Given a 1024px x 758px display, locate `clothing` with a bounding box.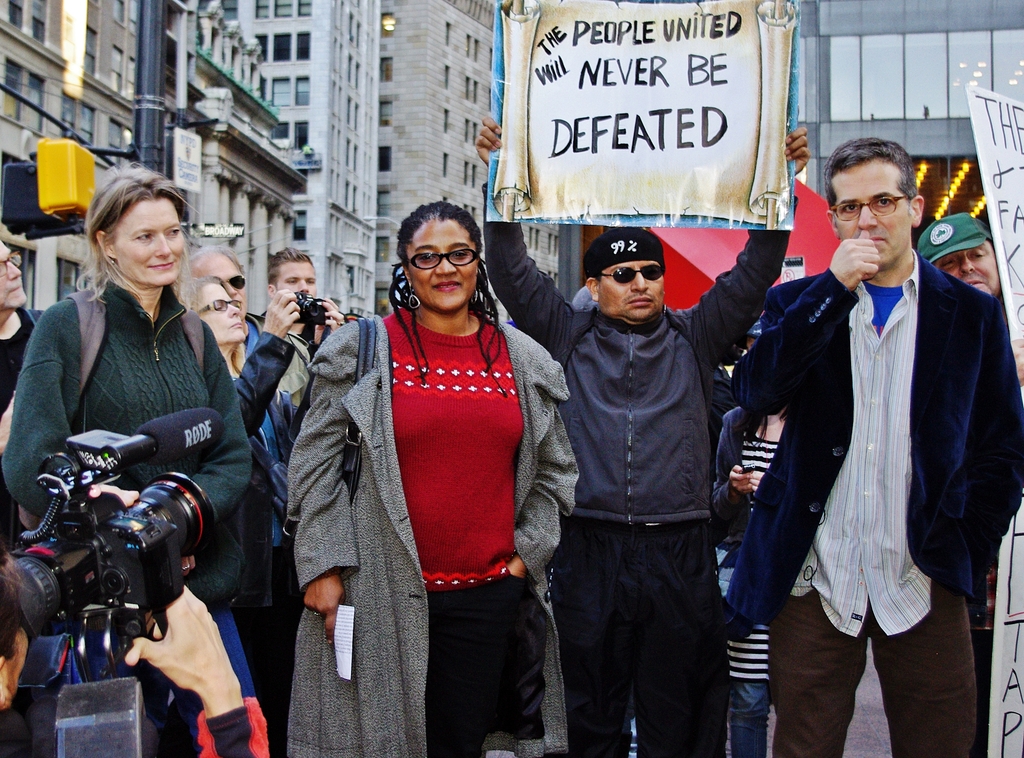
Located: detection(482, 186, 796, 757).
